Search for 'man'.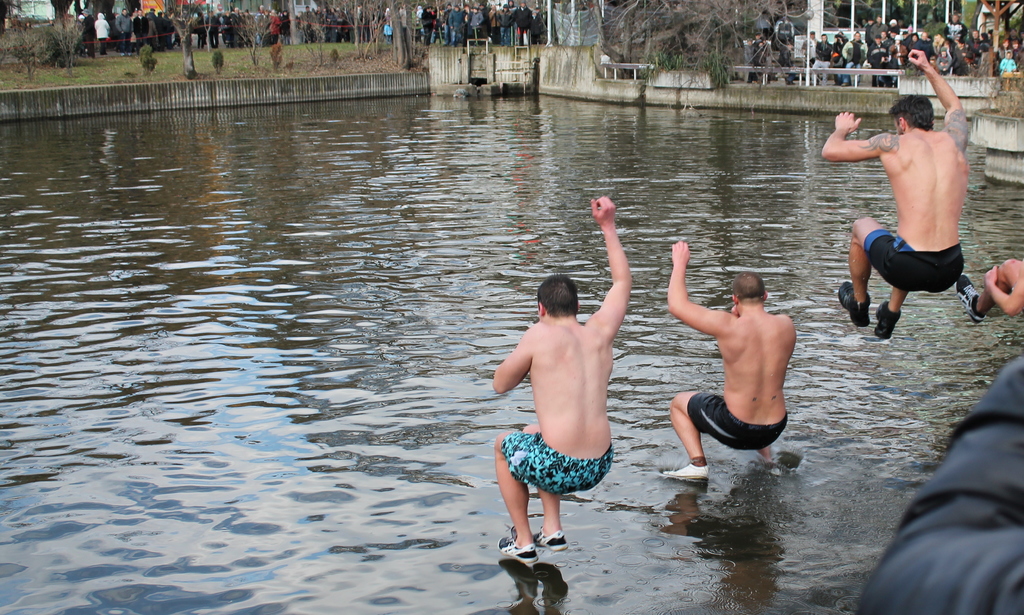
Found at locate(531, 6, 543, 42).
